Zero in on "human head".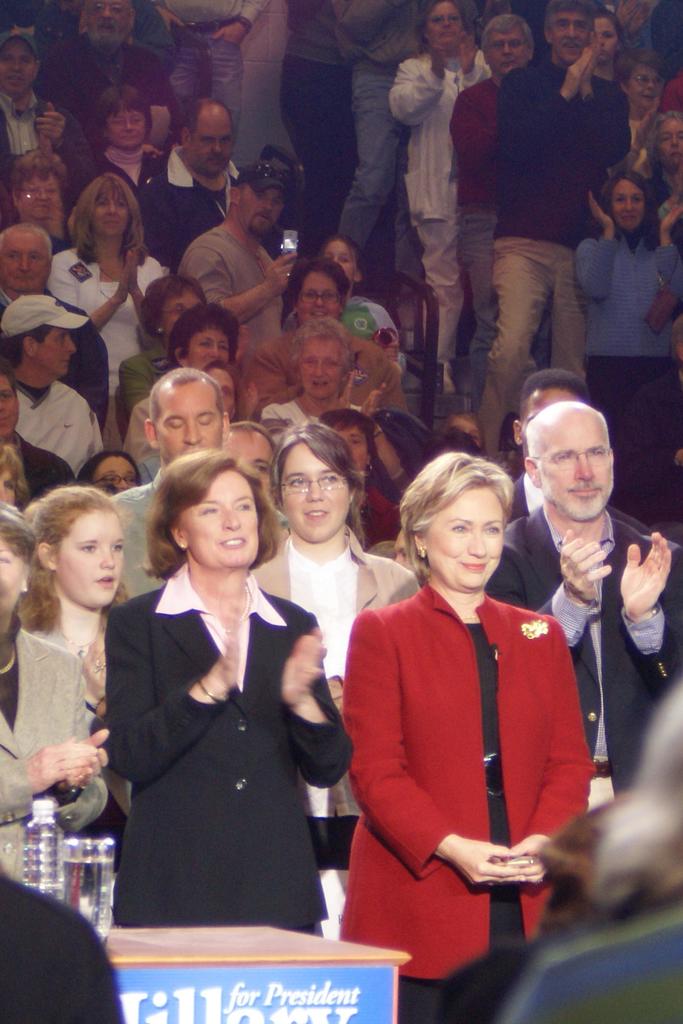
Zeroed in: (left=140, top=272, right=207, bottom=337).
